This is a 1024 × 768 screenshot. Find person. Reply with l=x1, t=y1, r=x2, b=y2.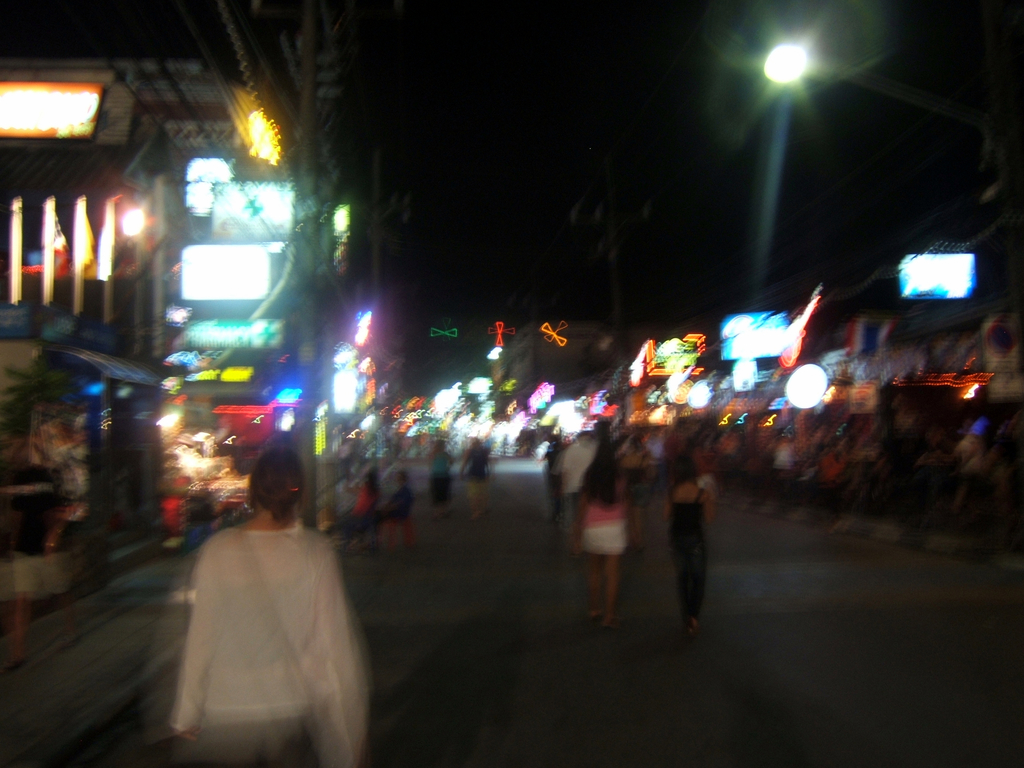
l=162, t=421, r=383, b=767.
